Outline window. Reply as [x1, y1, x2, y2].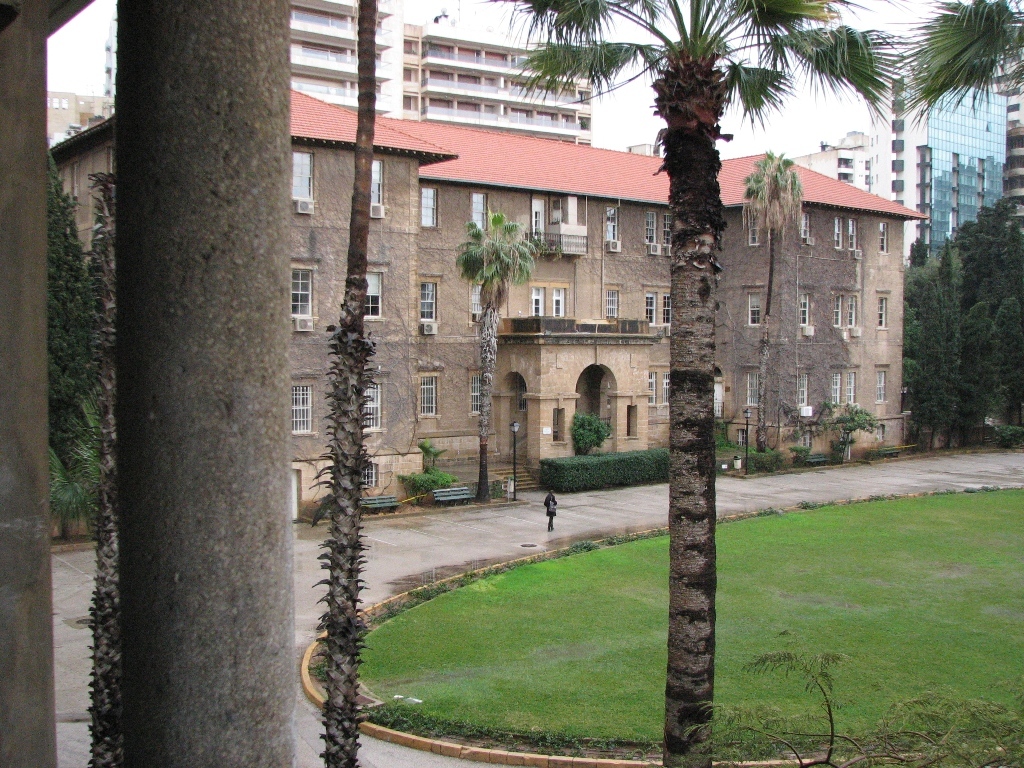
[661, 371, 667, 400].
